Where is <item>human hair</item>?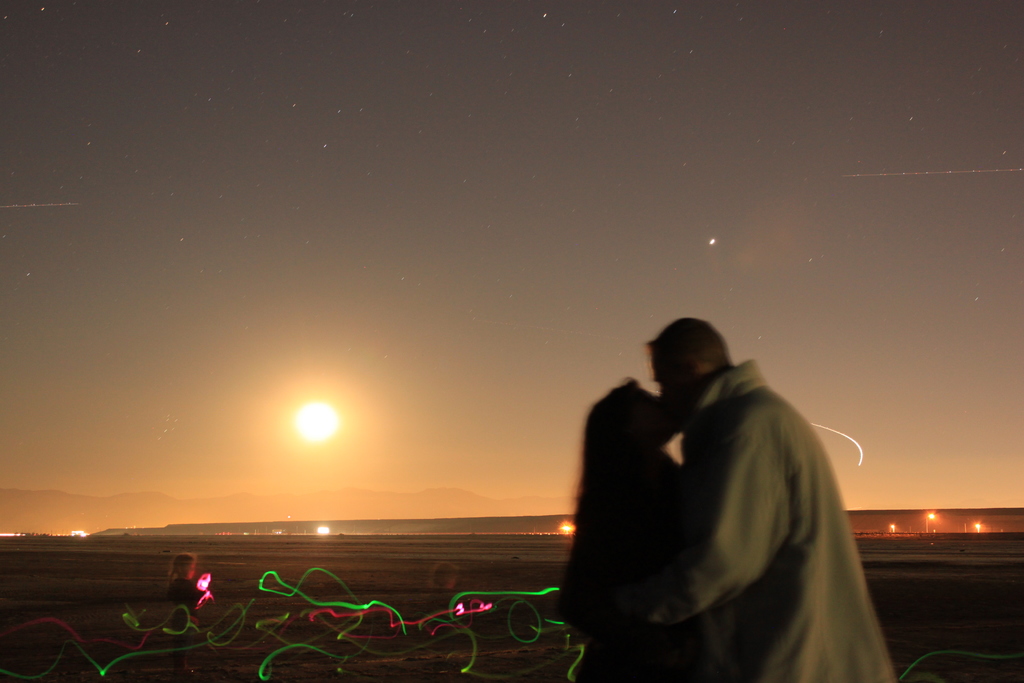
BBox(572, 379, 648, 525).
